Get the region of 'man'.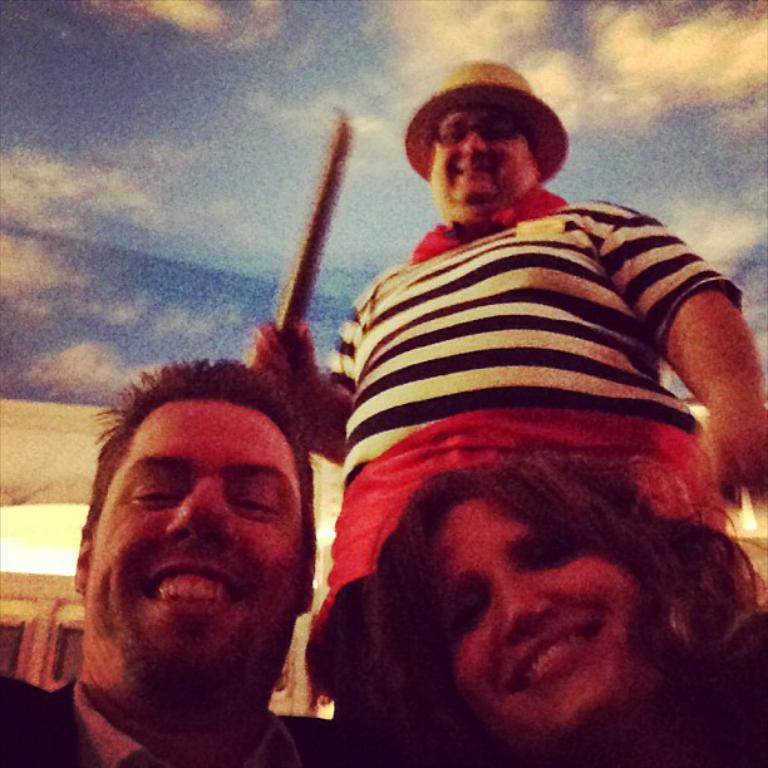
bbox=(248, 54, 767, 723).
